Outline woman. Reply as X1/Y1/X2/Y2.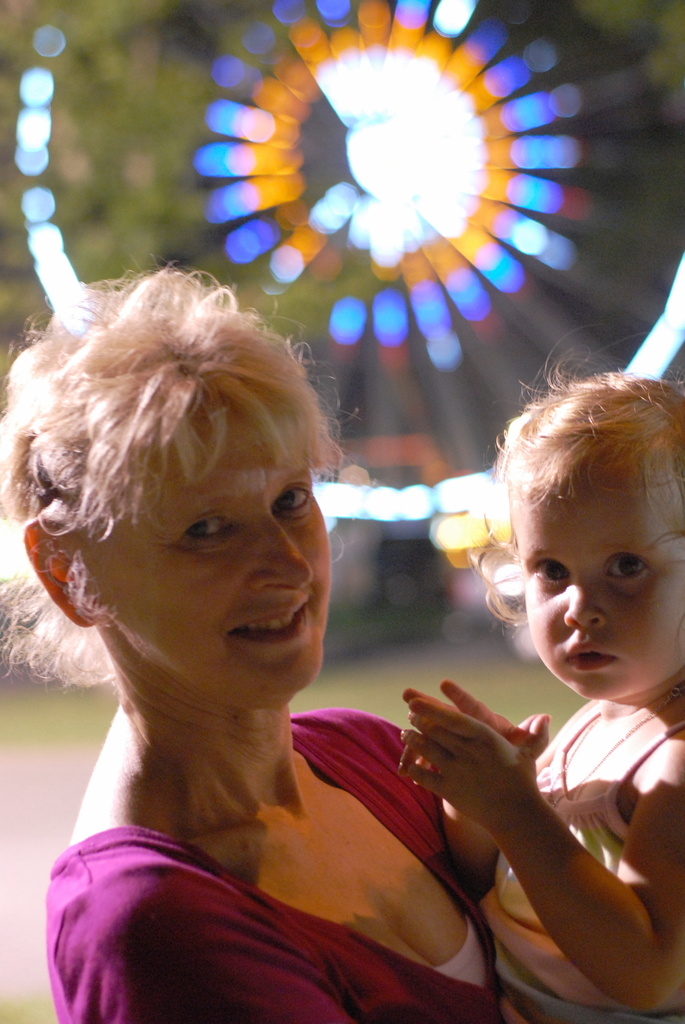
26/262/504/1001.
